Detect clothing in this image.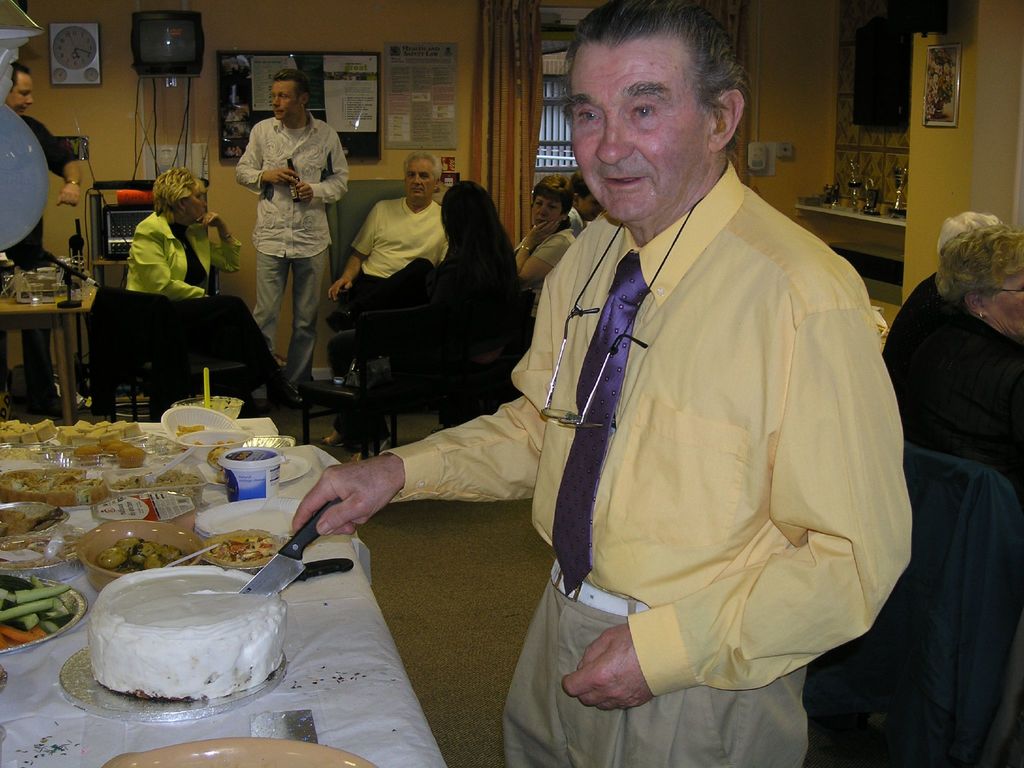
Detection: rect(125, 202, 292, 377).
